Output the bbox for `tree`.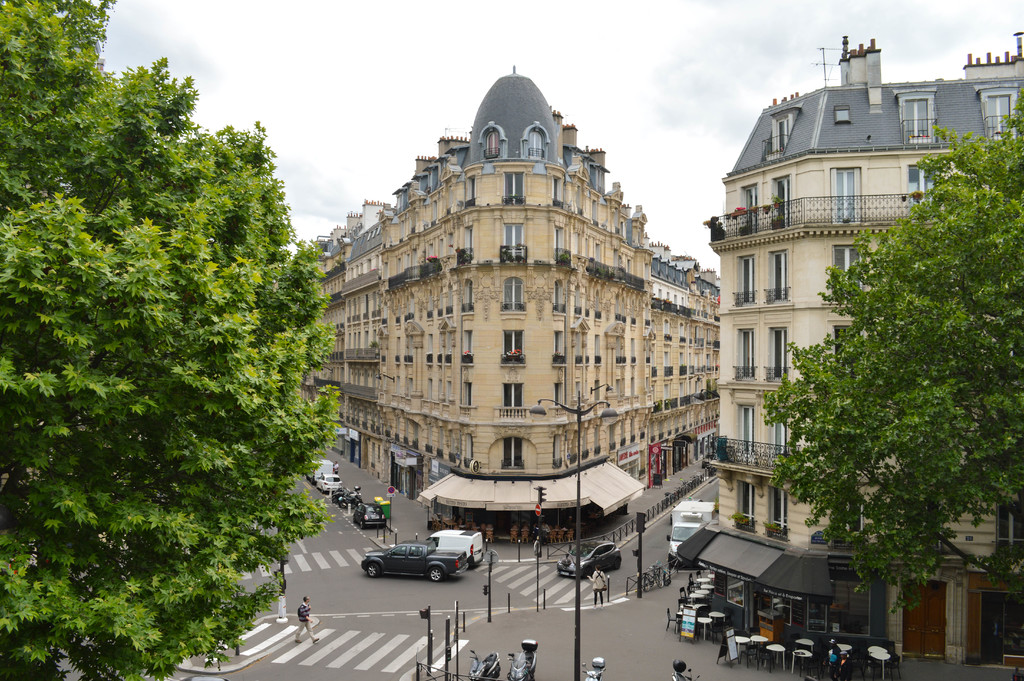
<bbox>758, 83, 1023, 616</bbox>.
